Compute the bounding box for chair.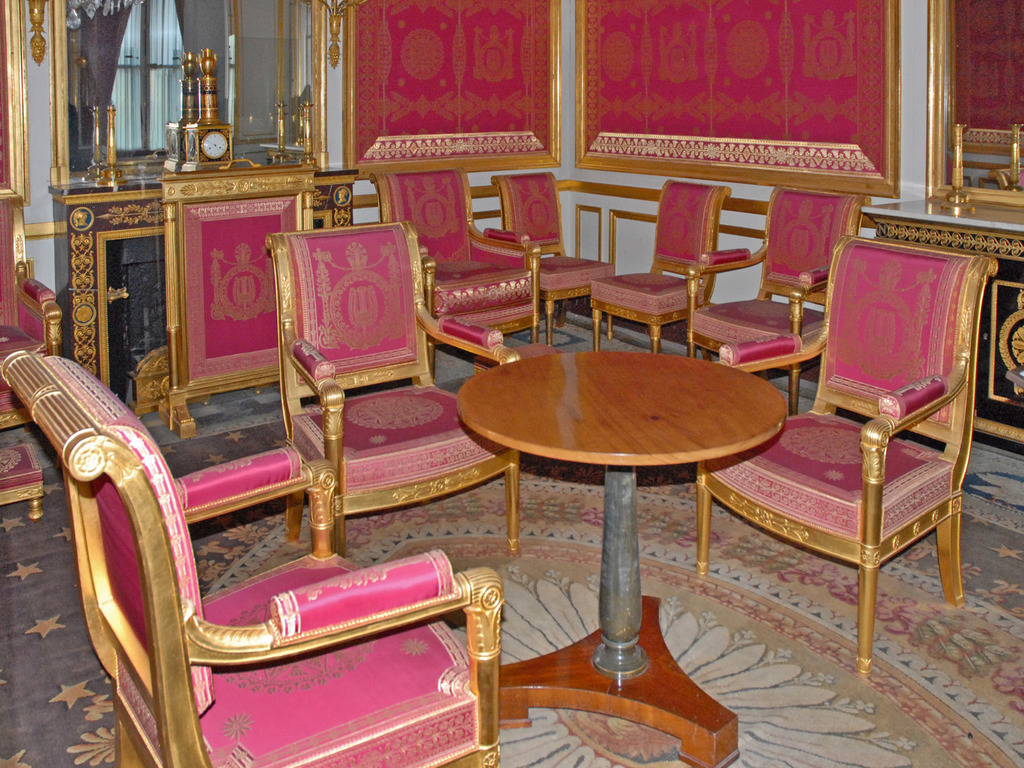
x1=721, y1=212, x2=993, y2=676.
